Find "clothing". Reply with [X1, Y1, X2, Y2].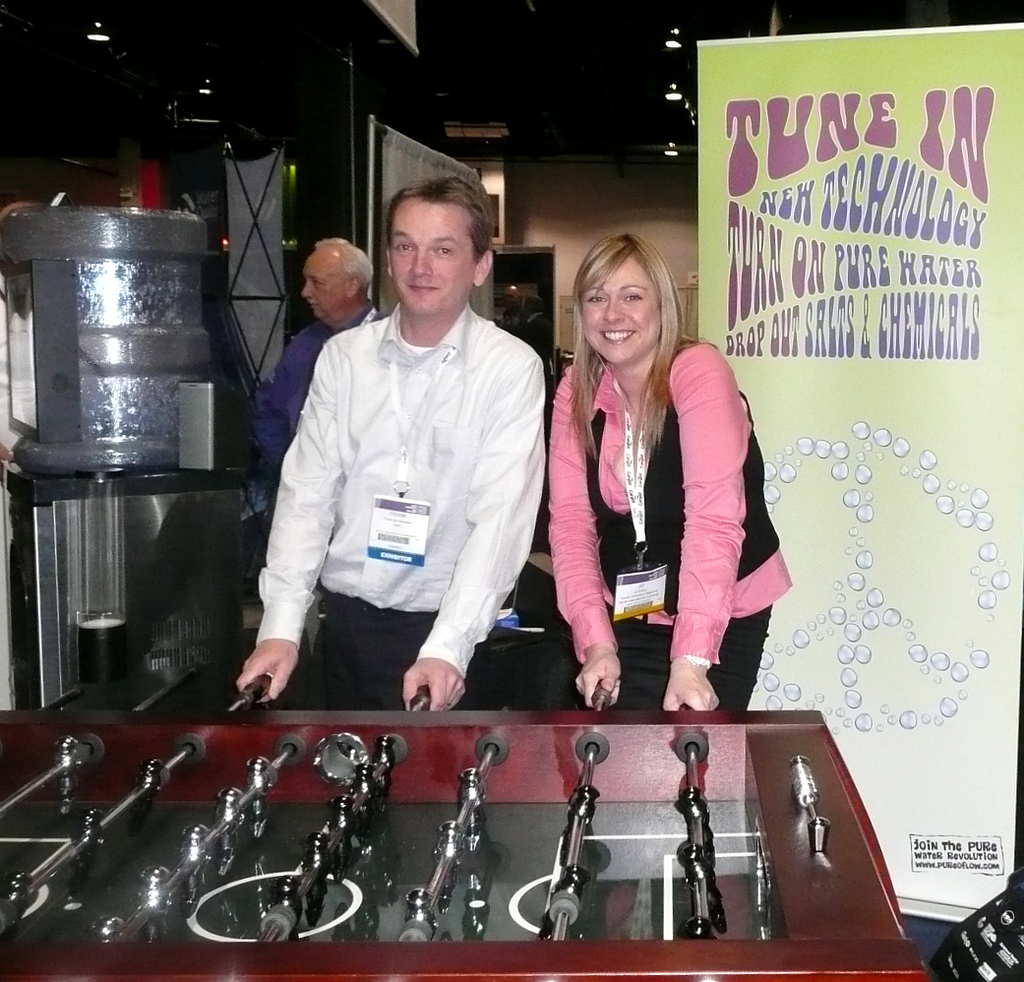
[238, 314, 348, 499].
